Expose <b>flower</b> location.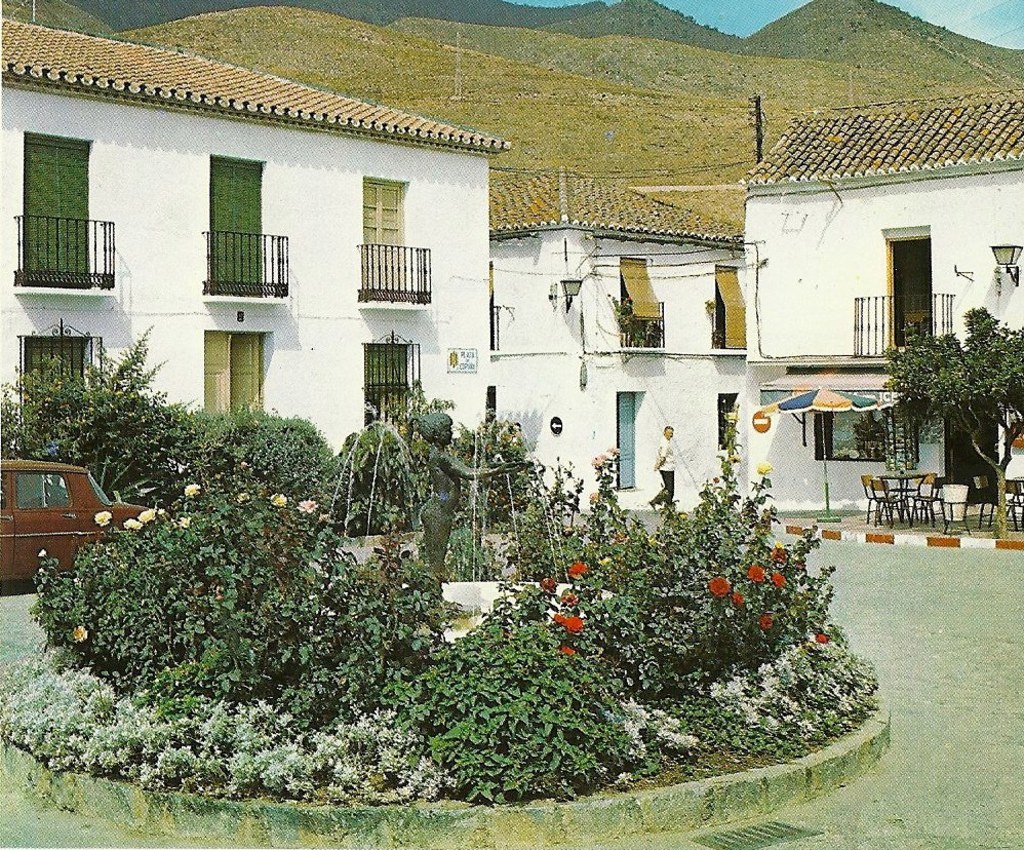
Exposed at {"left": 758, "top": 461, "right": 773, "bottom": 477}.
